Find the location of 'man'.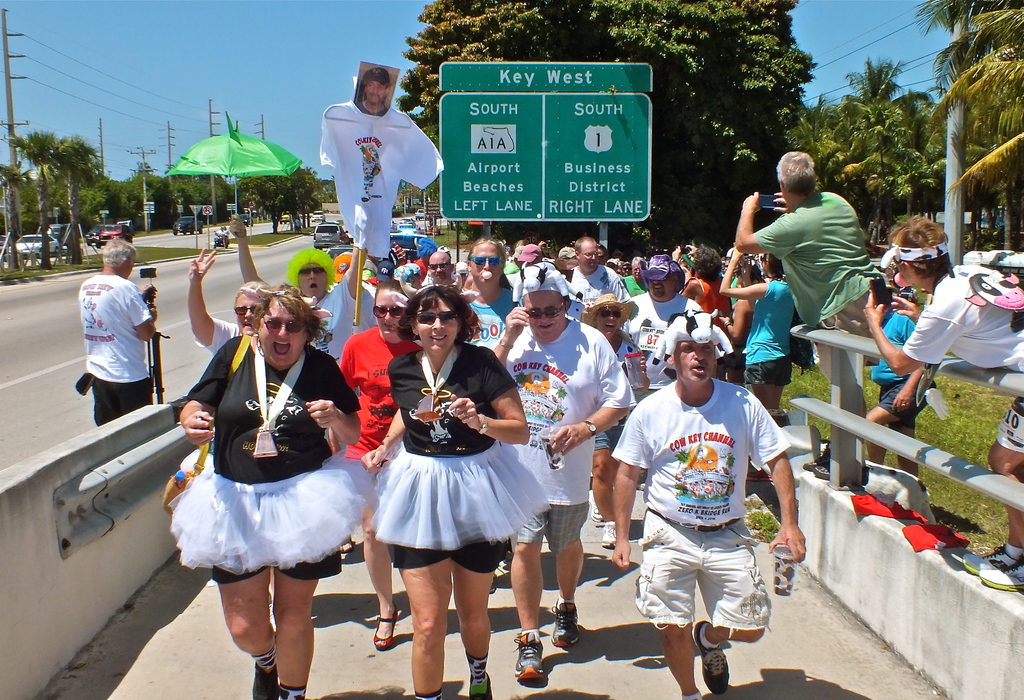
Location: region(358, 66, 392, 116).
